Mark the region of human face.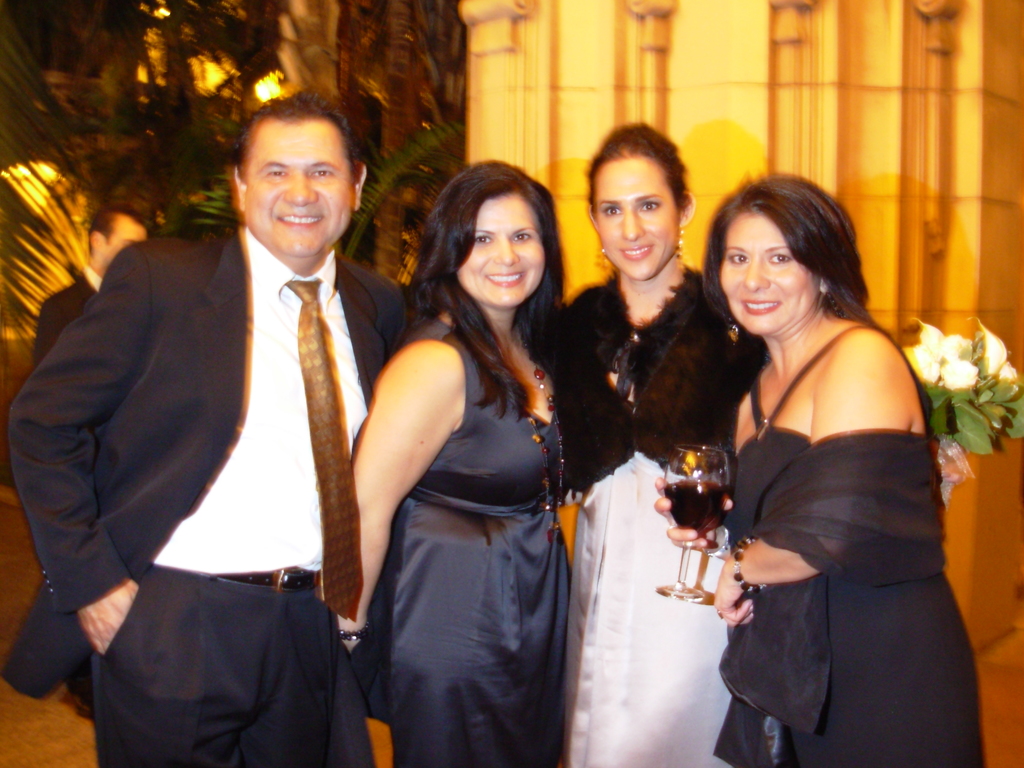
Region: [x1=720, y1=211, x2=817, y2=332].
